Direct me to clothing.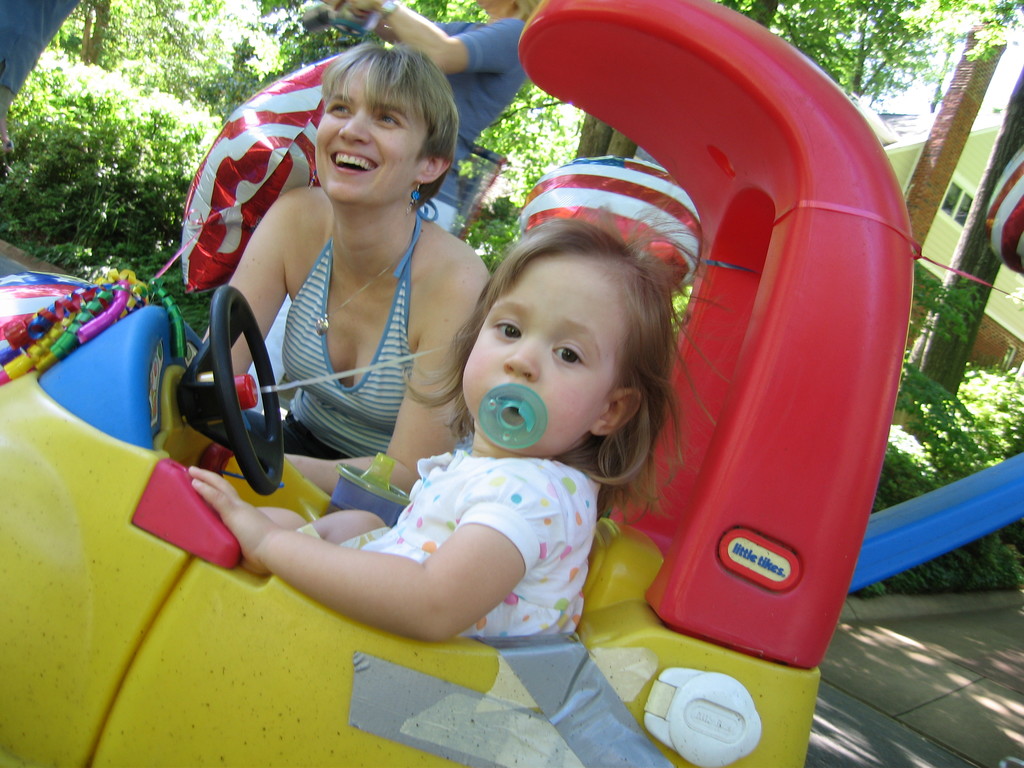
Direction: x1=340 y1=447 x2=602 y2=637.
